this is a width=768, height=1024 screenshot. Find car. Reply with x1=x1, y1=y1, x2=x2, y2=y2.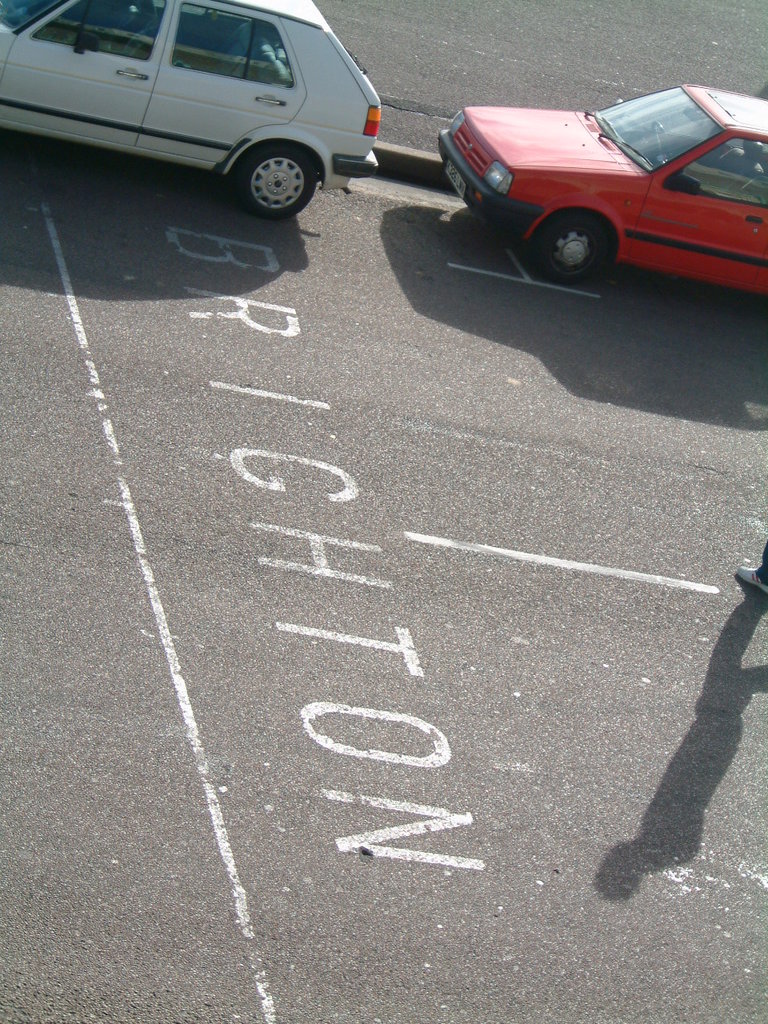
x1=430, y1=95, x2=767, y2=298.
